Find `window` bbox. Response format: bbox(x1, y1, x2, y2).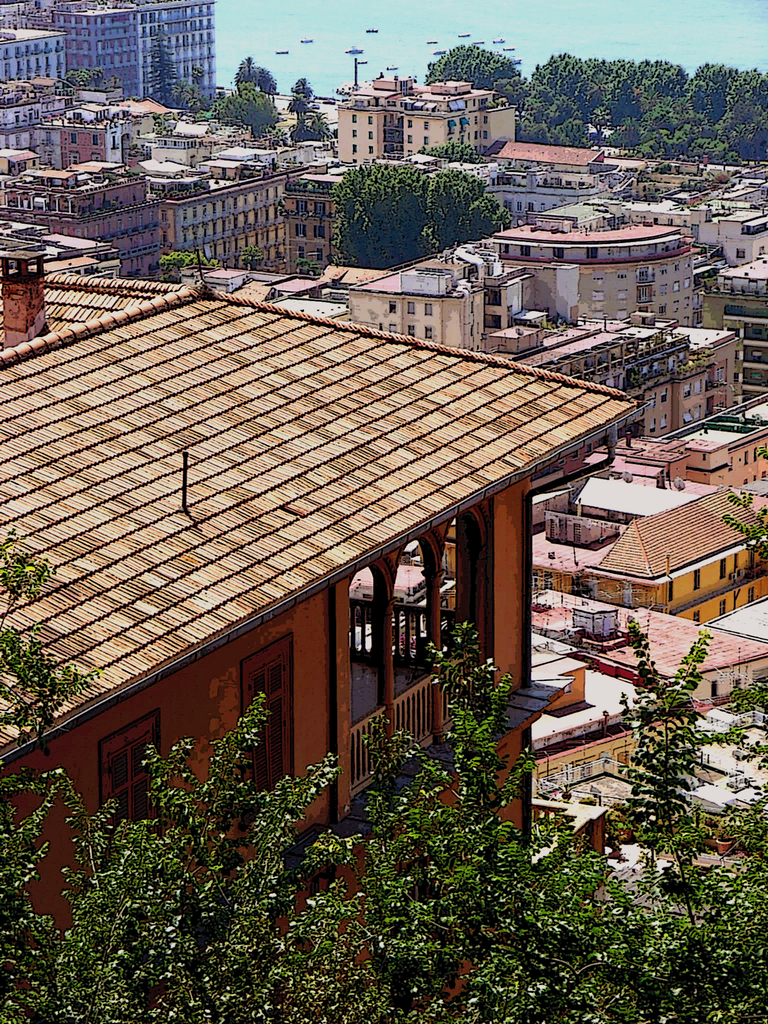
bbox(312, 207, 326, 212).
